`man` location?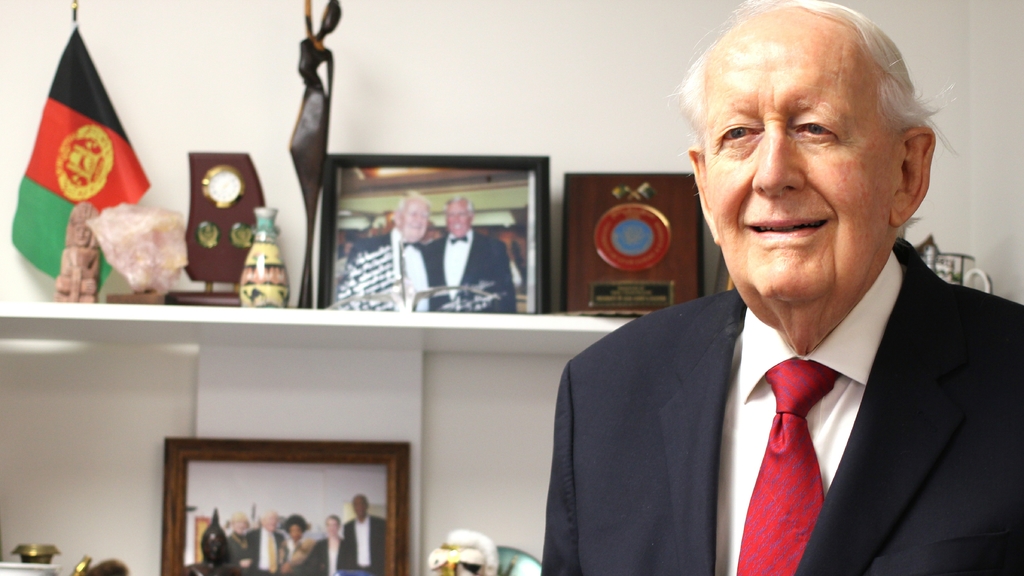
<region>425, 198, 518, 314</region>
